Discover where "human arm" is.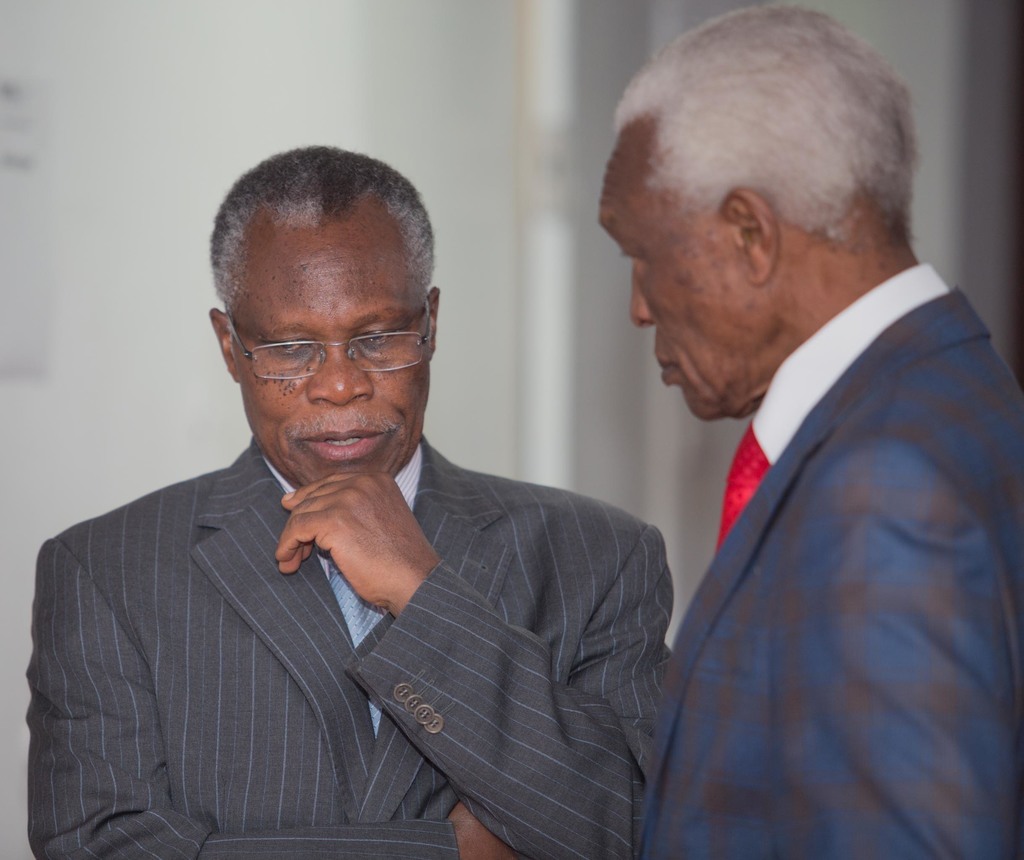
Discovered at Rect(787, 430, 1016, 859).
